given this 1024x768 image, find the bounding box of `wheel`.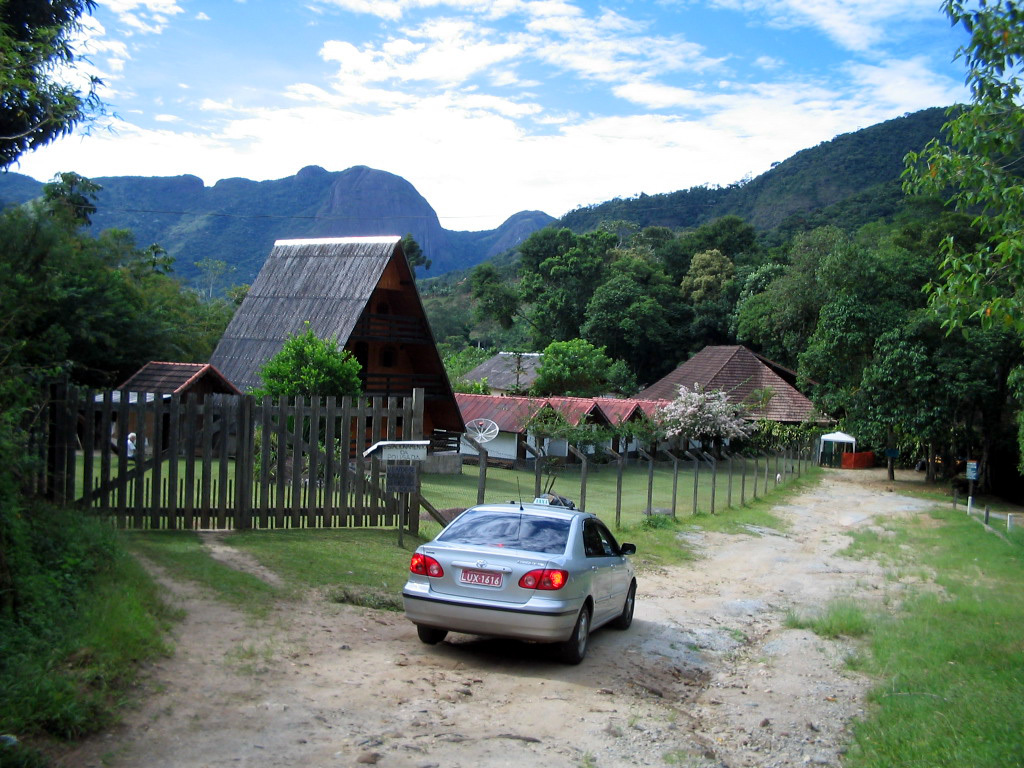
(x1=417, y1=623, x2=450, y2=643).
